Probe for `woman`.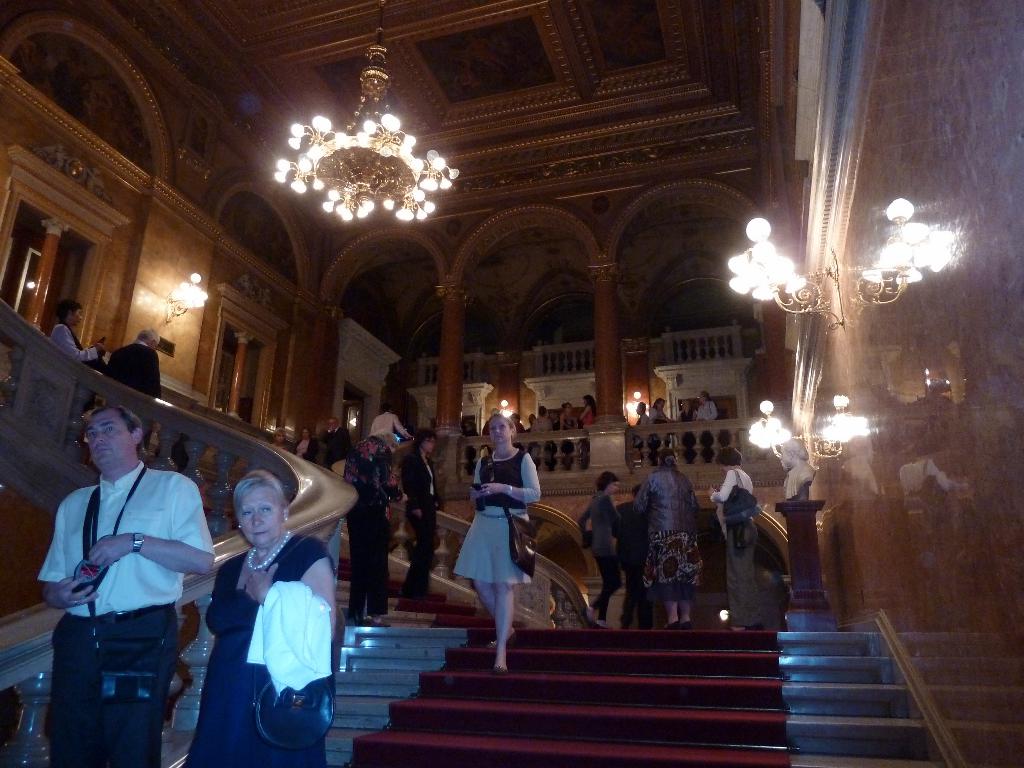
Probe result: l=557, t=401, r=580, b=468.
